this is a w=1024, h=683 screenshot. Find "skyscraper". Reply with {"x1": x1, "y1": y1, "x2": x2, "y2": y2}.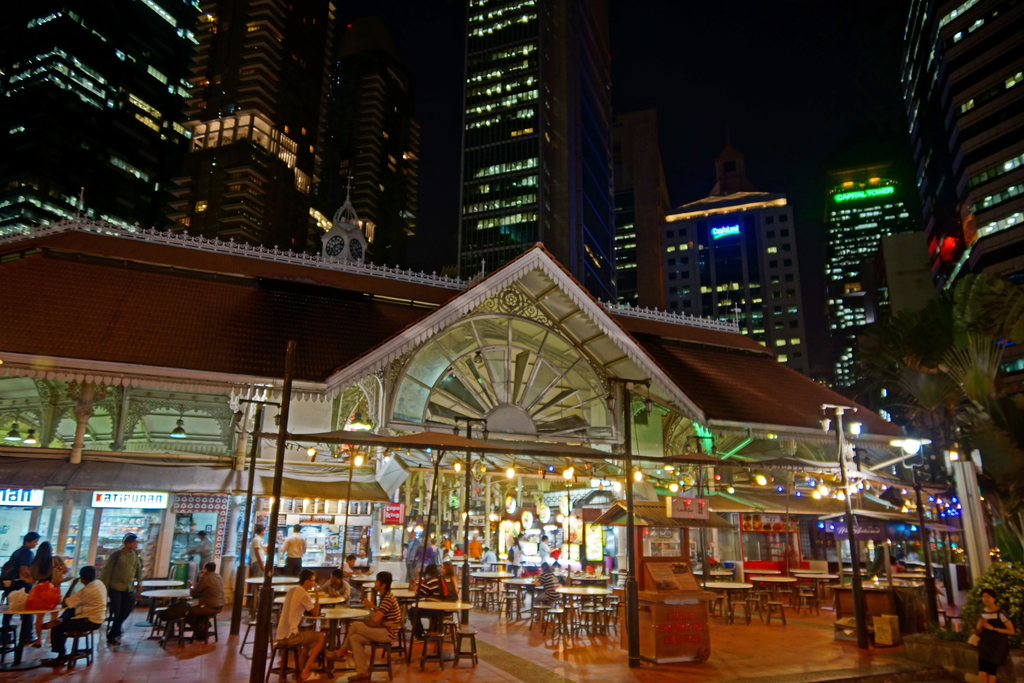
{"x1": 307, "y1": 1, "x2": 397, "y2": 268}.
